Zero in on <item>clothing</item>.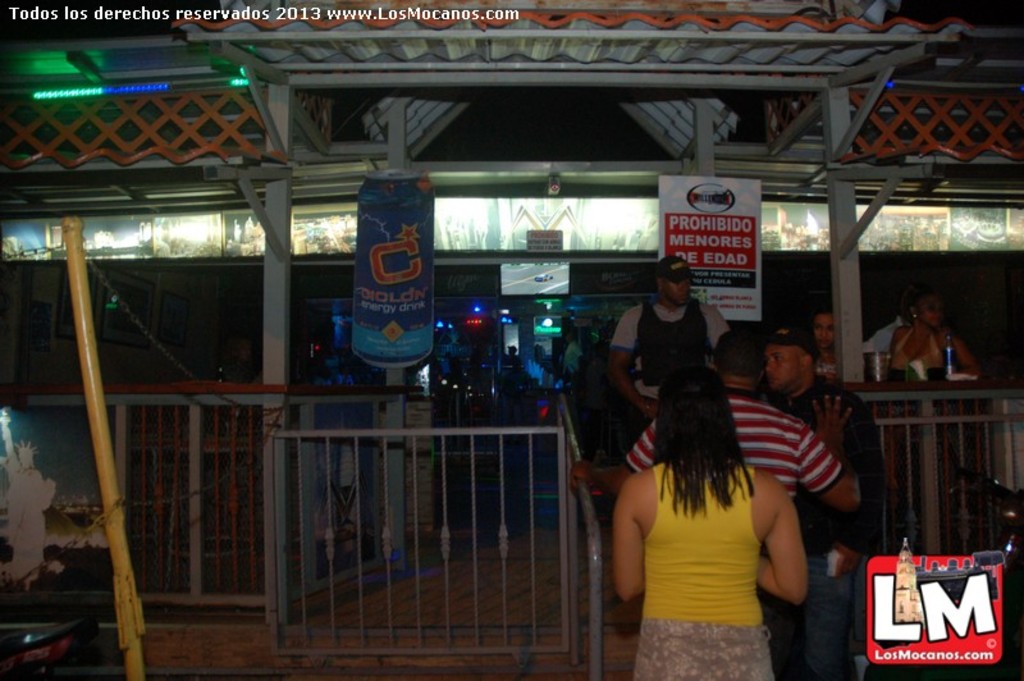
Zeroed in: box(899, 317, 956, 376).
